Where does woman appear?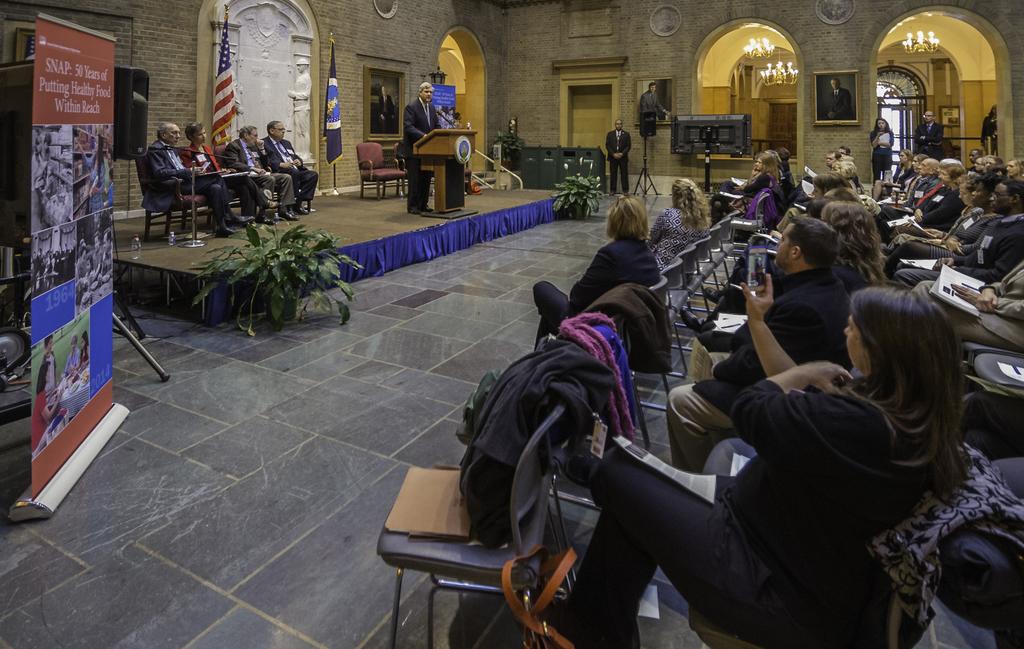
Appears at 870, 147, 915, 199.
